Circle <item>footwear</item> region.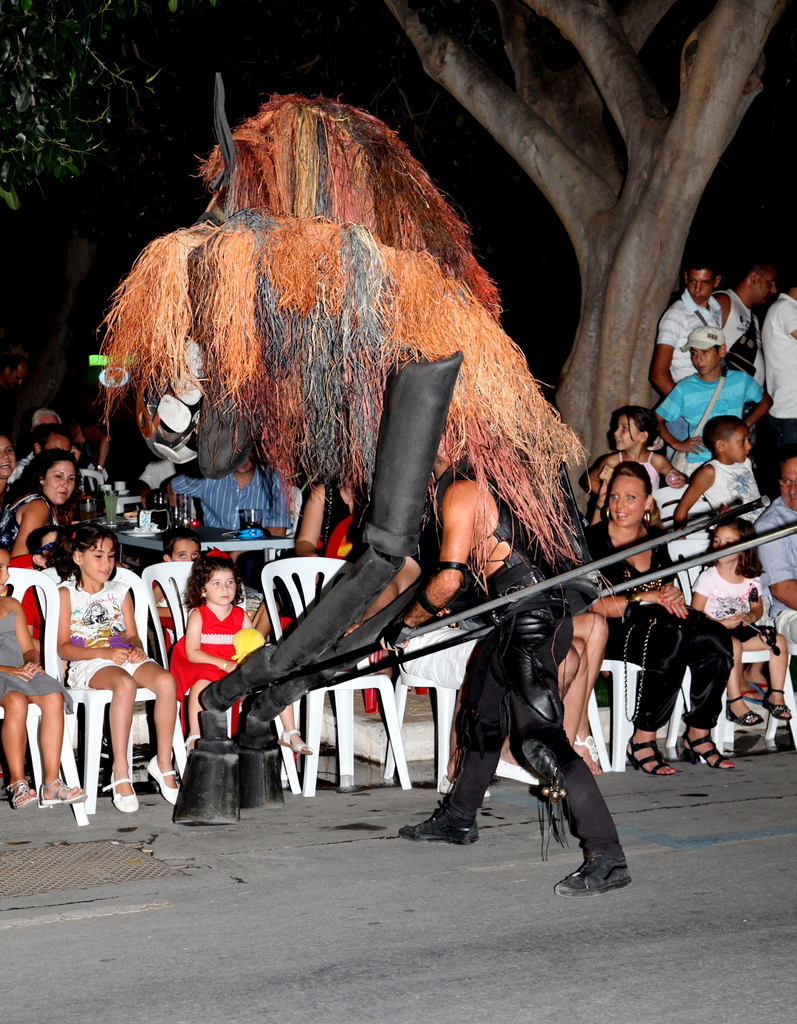
Region: Rect(748, 675, 788, 705).
